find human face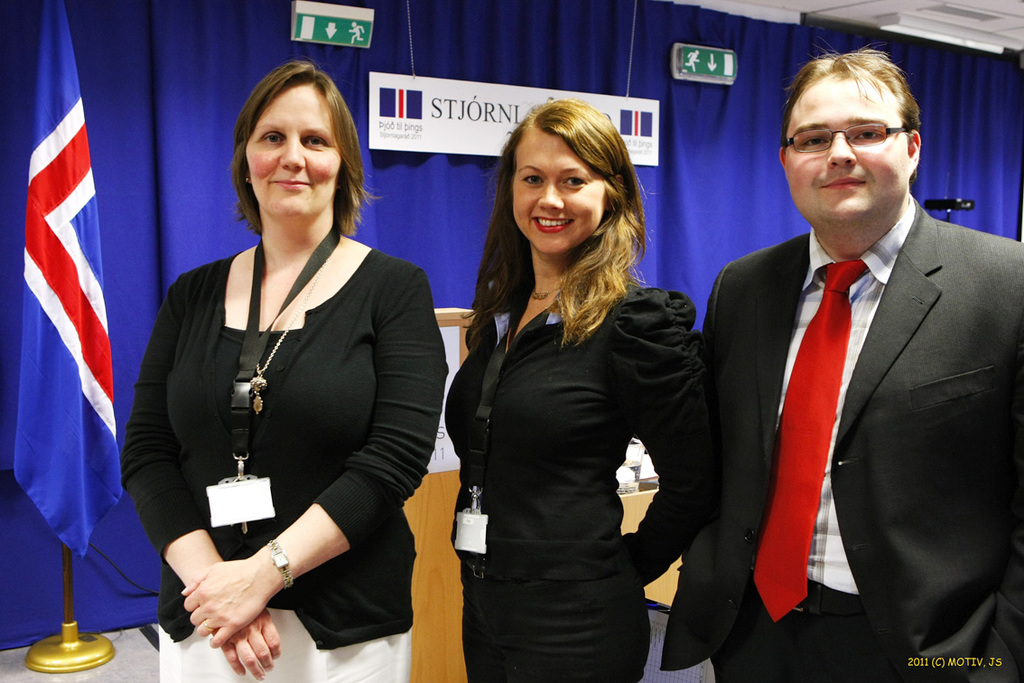
BBox(786, 77, 908, 221)
